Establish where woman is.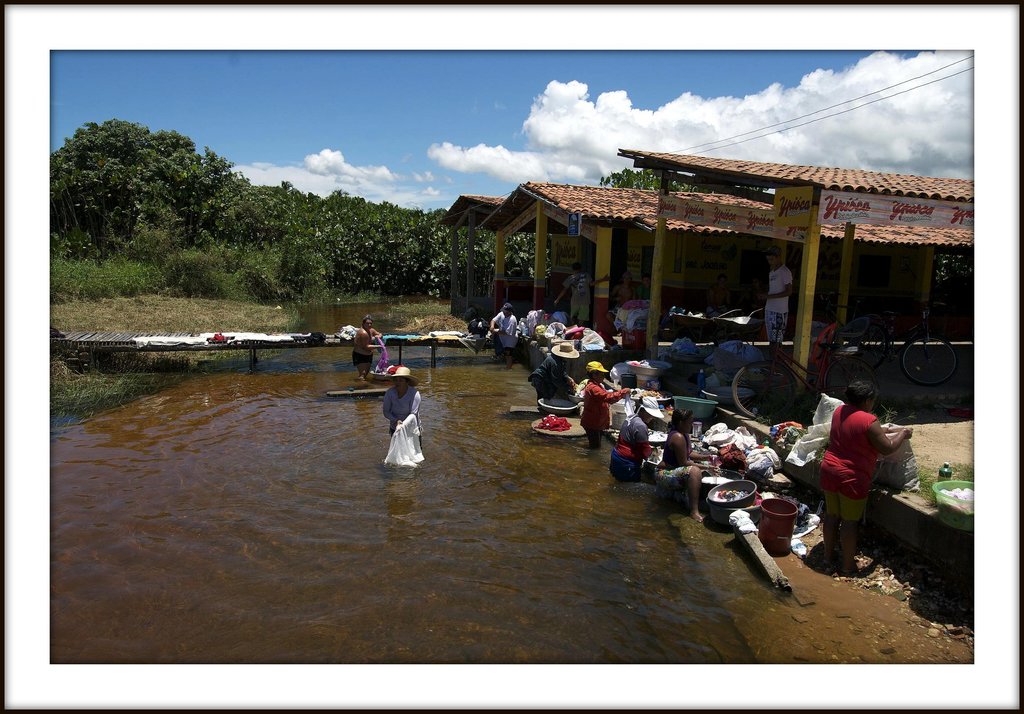
Established at crop(489, 302, 515, 370).
